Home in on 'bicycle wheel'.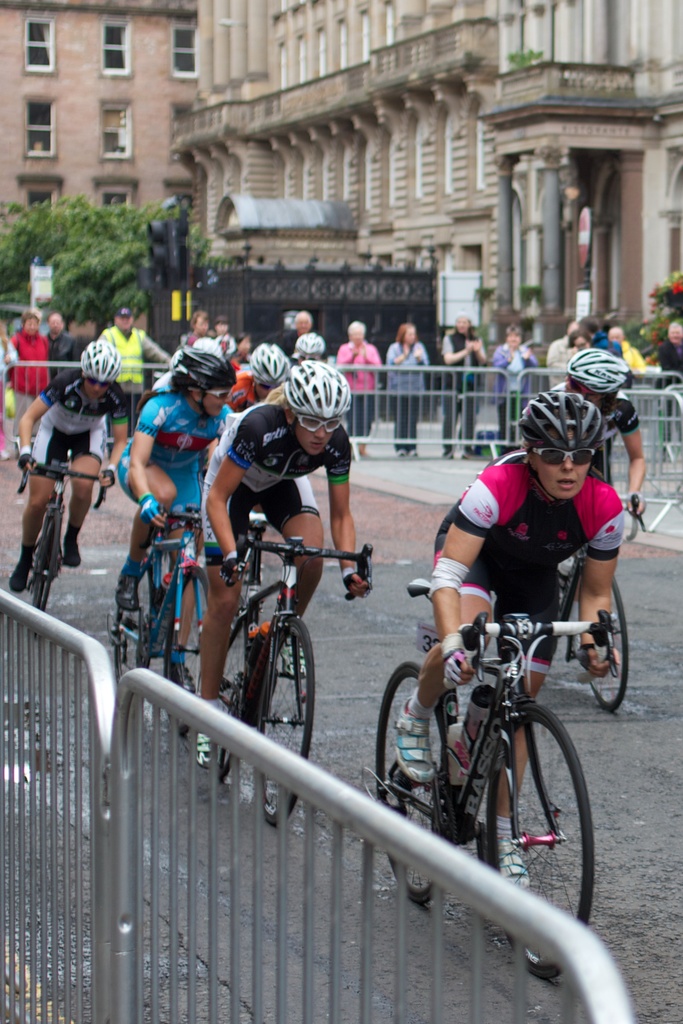
Homed in at (258, 616, 317, 826).
